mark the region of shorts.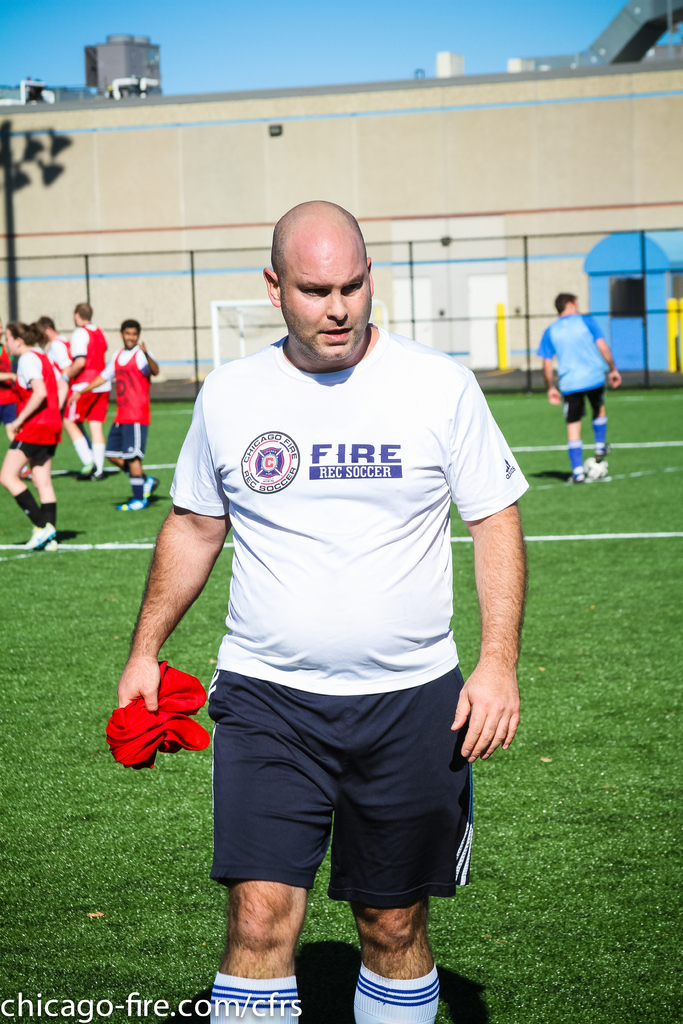
Region: [x1=57, y1=390, x2=108, y2=419].
